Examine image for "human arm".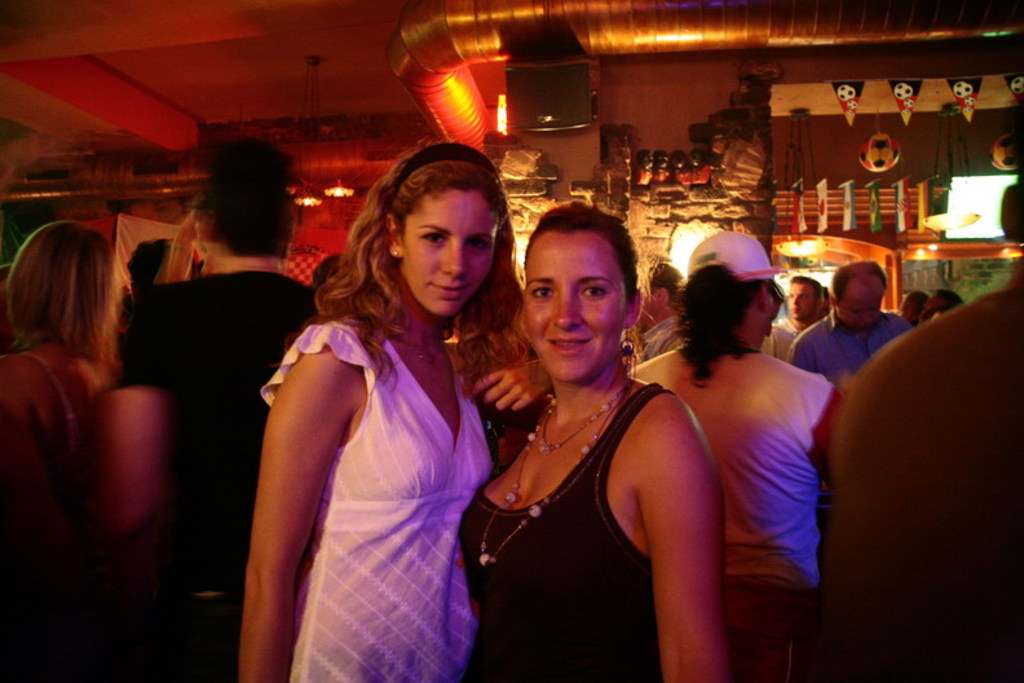
Examination result: select_region(789, 371, 851, 479).
